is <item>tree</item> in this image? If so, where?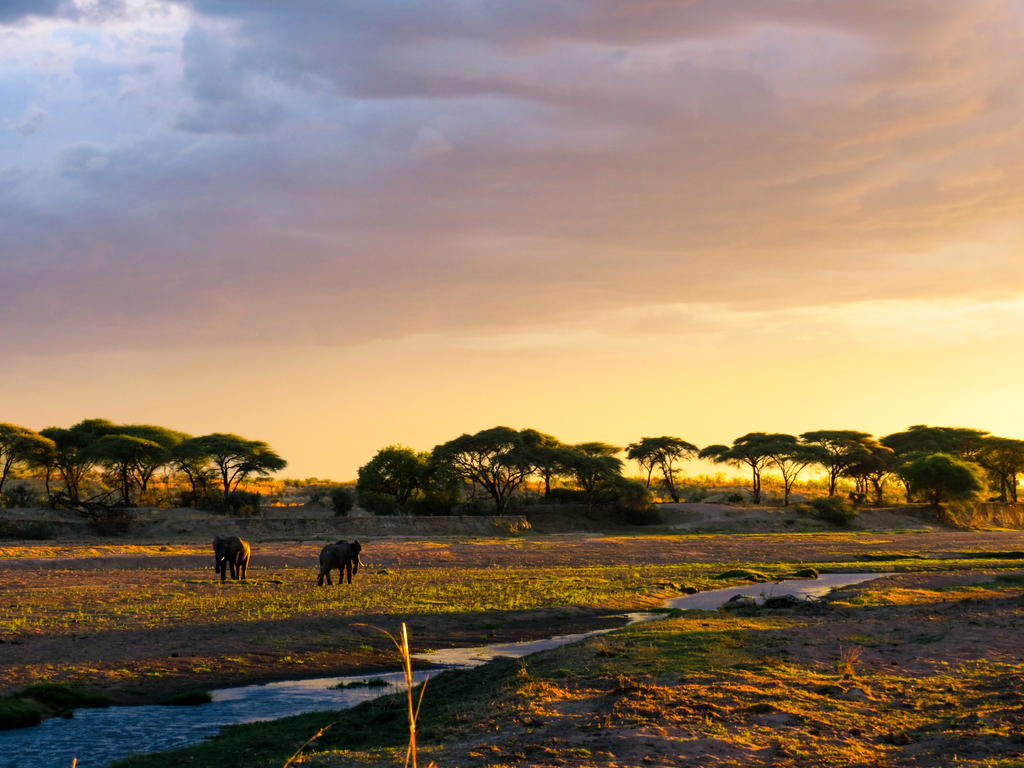
Yes, at 29, 424, 74, 486.
